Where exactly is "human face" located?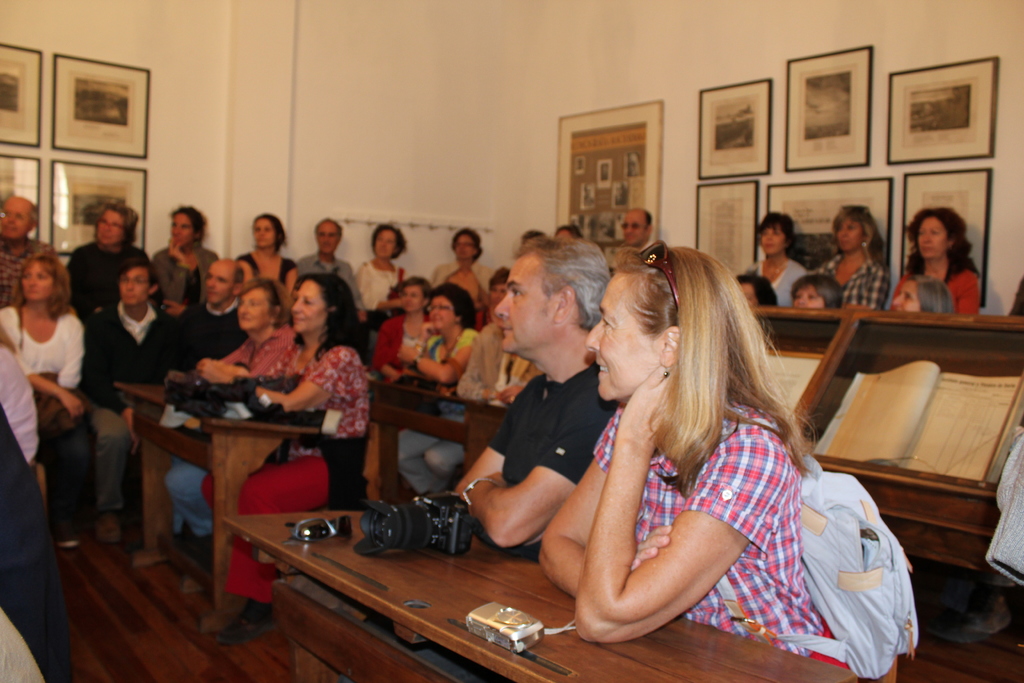
Its bounding box is (121,268,152,306).
